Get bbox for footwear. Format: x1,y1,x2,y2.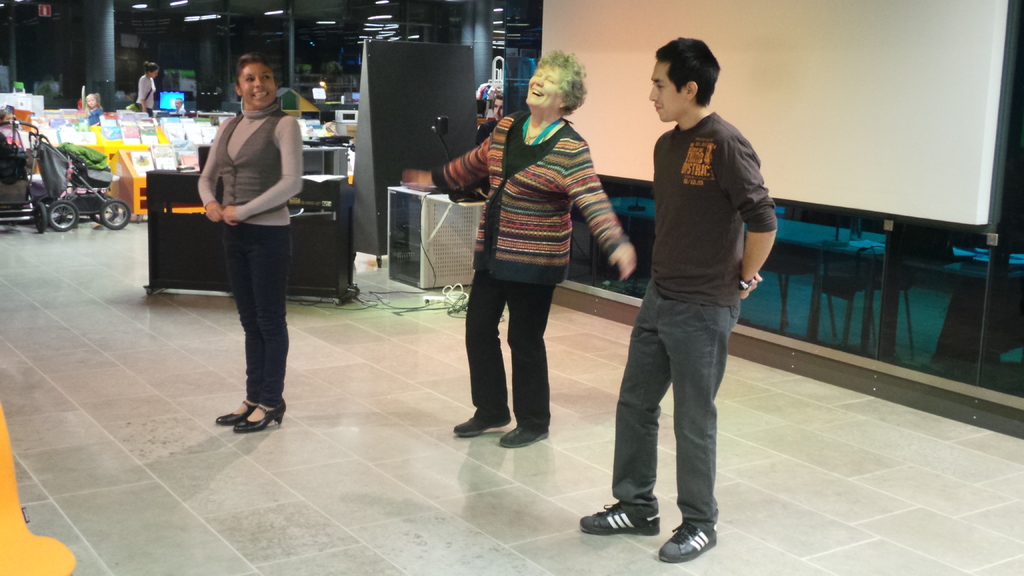
497,421,550,447.
